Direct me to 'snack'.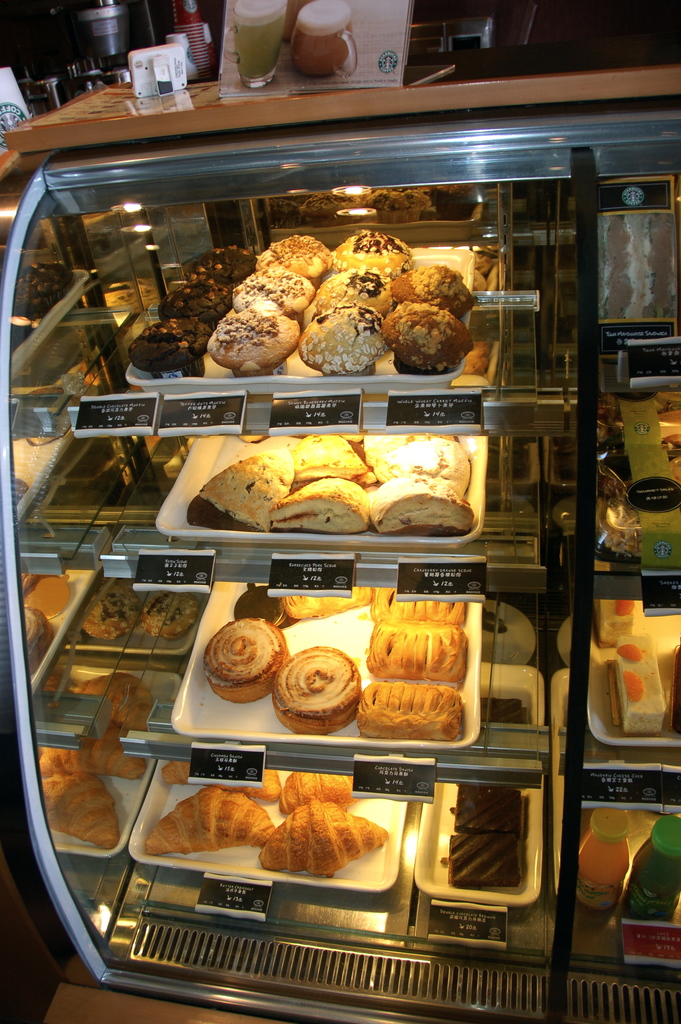
Direction: (x1=145, y1=787, x2=274, y2=856).
